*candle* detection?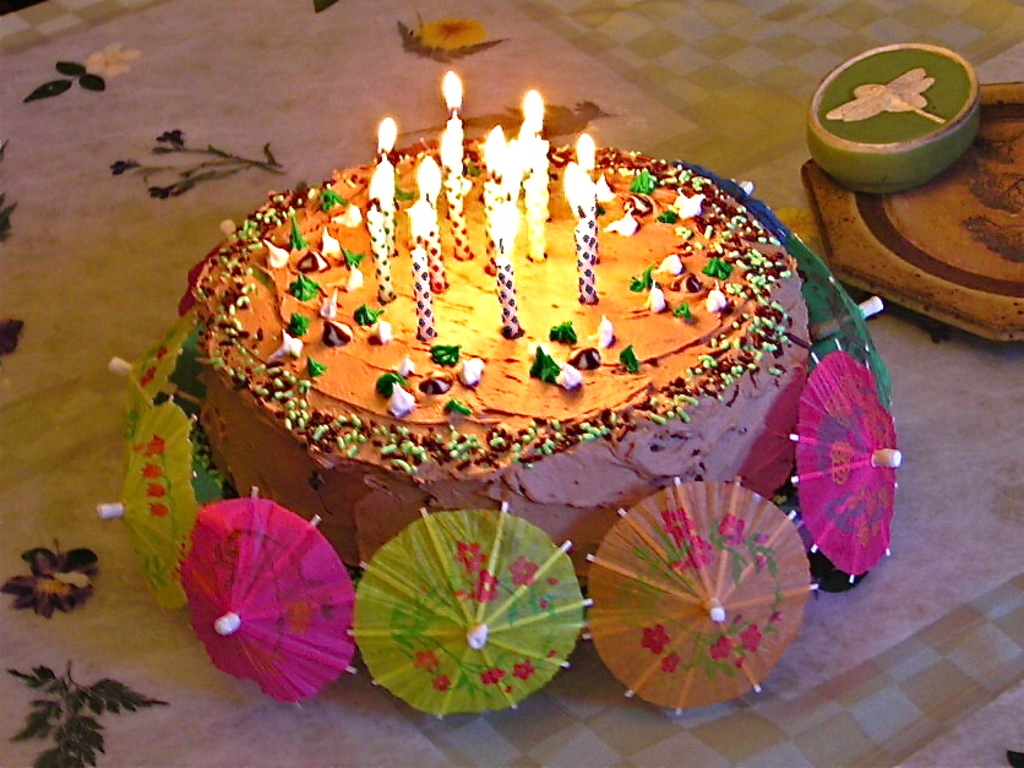
left=440, top=71, right=462, bottom=194
